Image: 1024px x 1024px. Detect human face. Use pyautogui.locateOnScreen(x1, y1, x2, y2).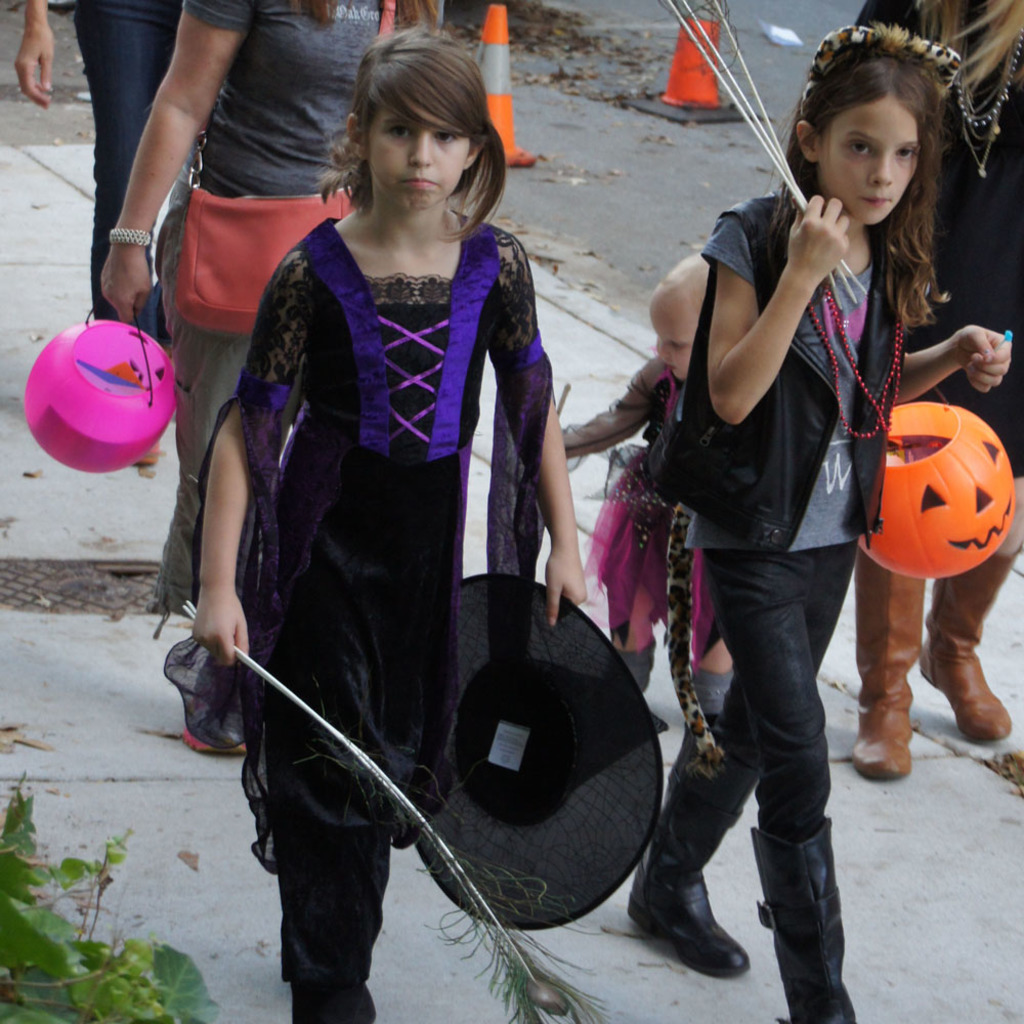
pyautogui.locateOnScreen(815, 98, 925, 230).
